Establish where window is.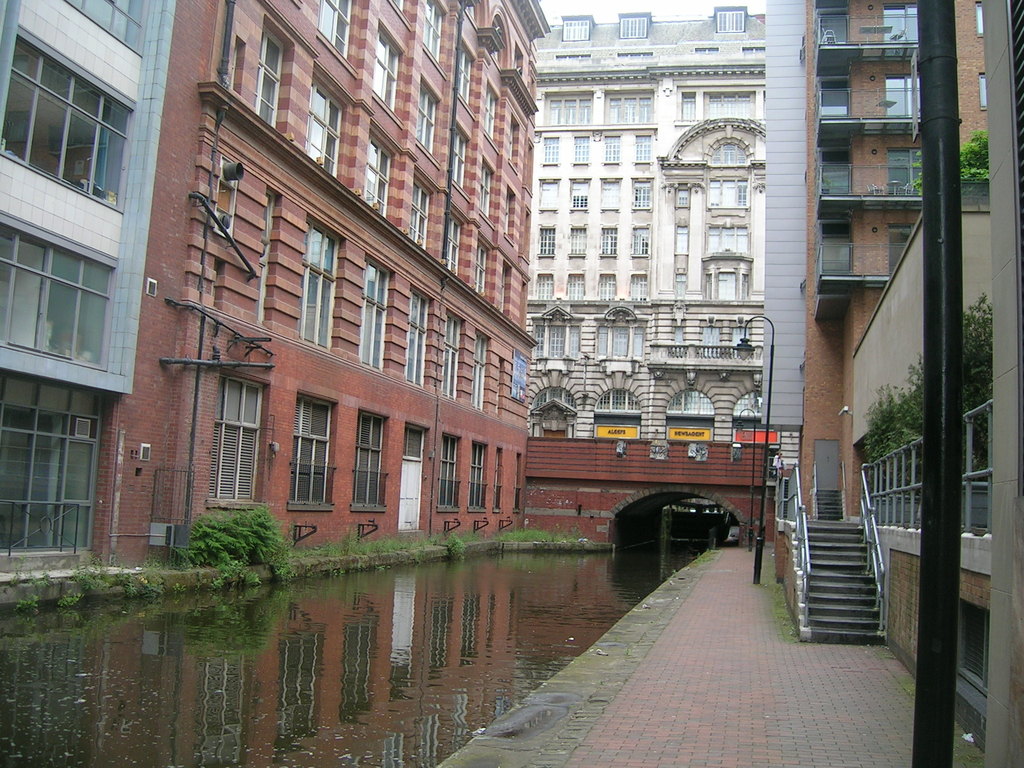
Established at locate(628, 178, 652, 211).
